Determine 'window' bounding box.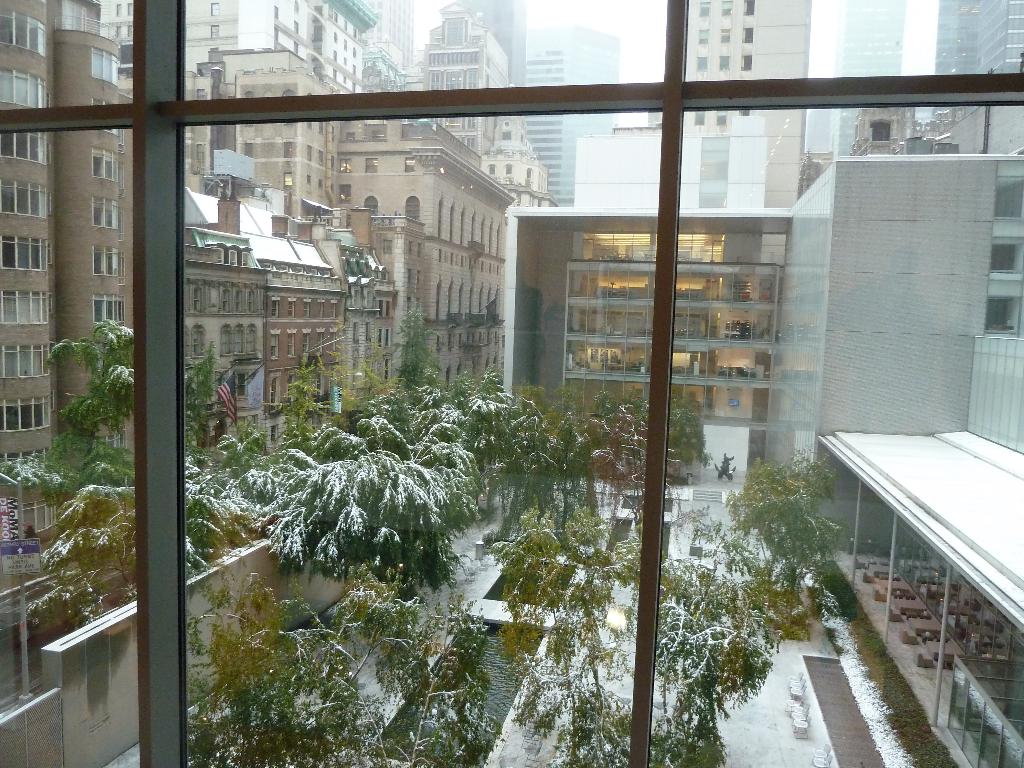
Determined: left=0, top=64, right=42, bottom=114.
